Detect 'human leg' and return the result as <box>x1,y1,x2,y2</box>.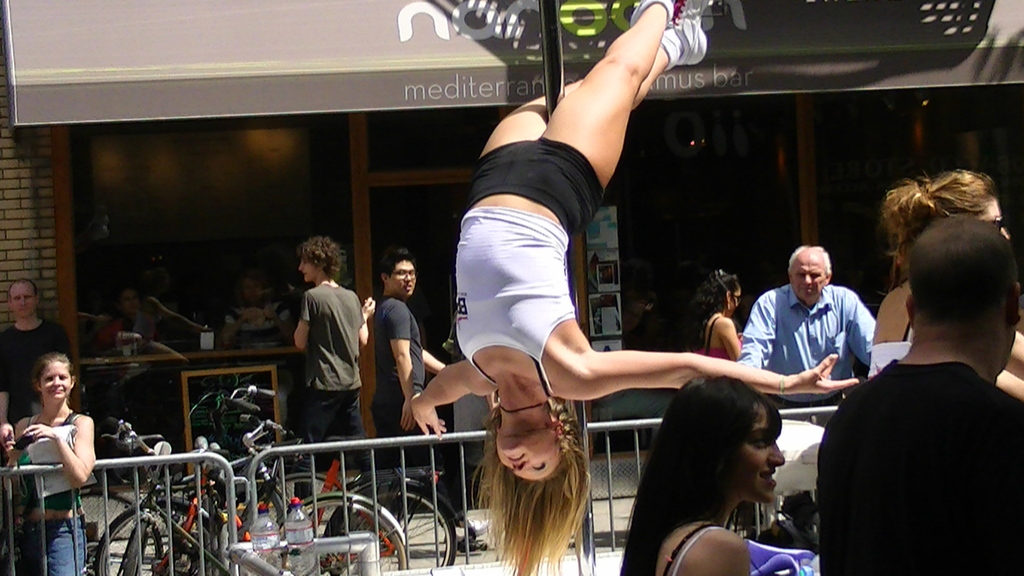
<box>321,396,371,471</box>.
